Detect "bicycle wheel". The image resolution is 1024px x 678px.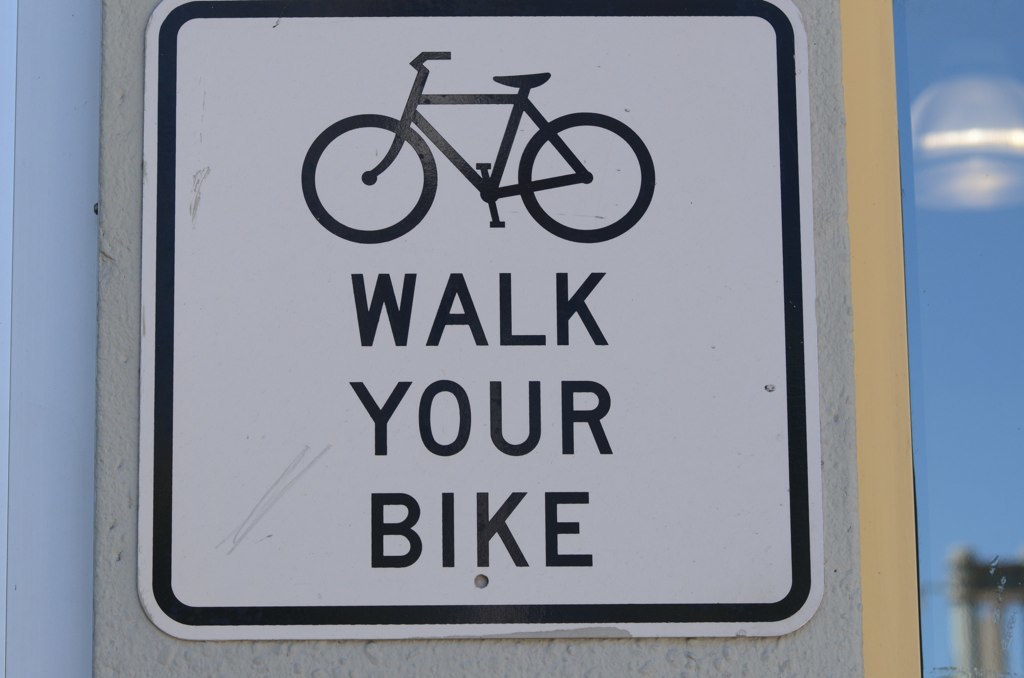
(left=301, top=53, right=656, bottom=242).
